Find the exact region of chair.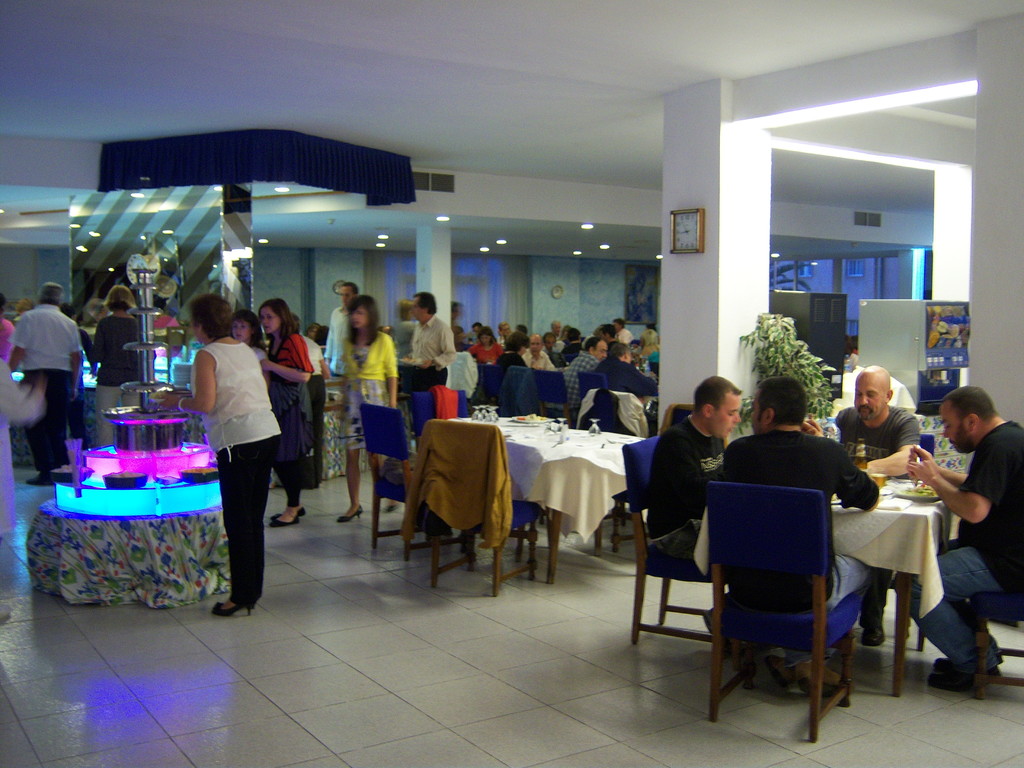
Exact region: box(710, 479, 867, 744).
